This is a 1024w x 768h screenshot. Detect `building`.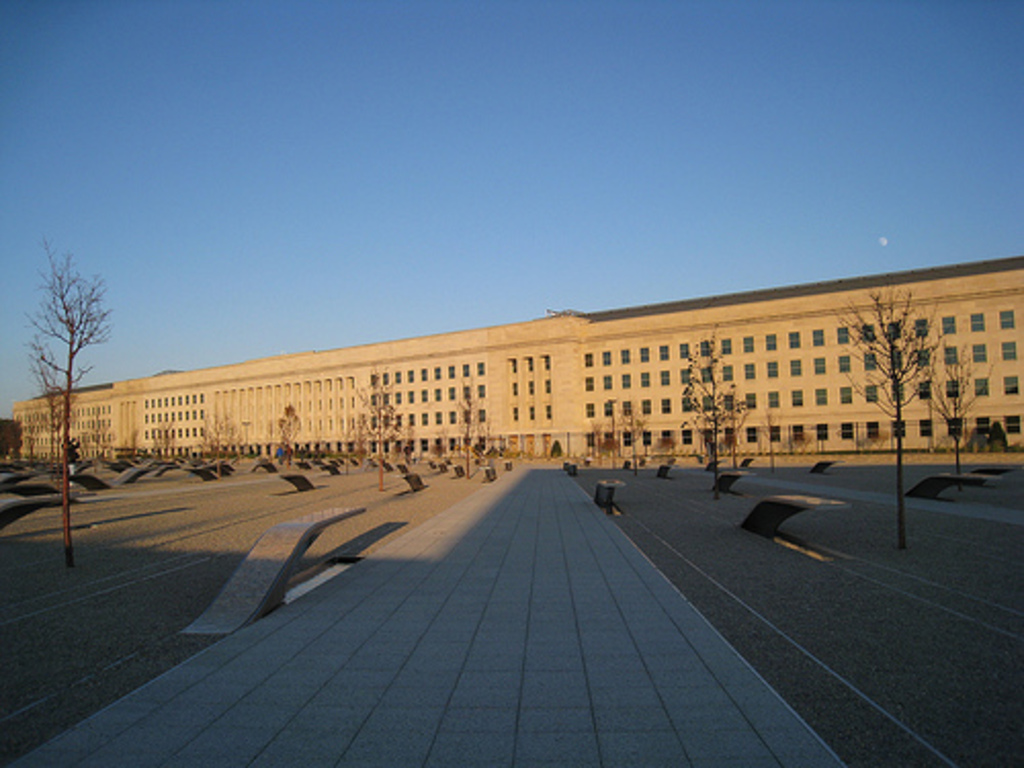
{"x1": 12, "y1": 254, "x2": 1022, "y2": 457}.
